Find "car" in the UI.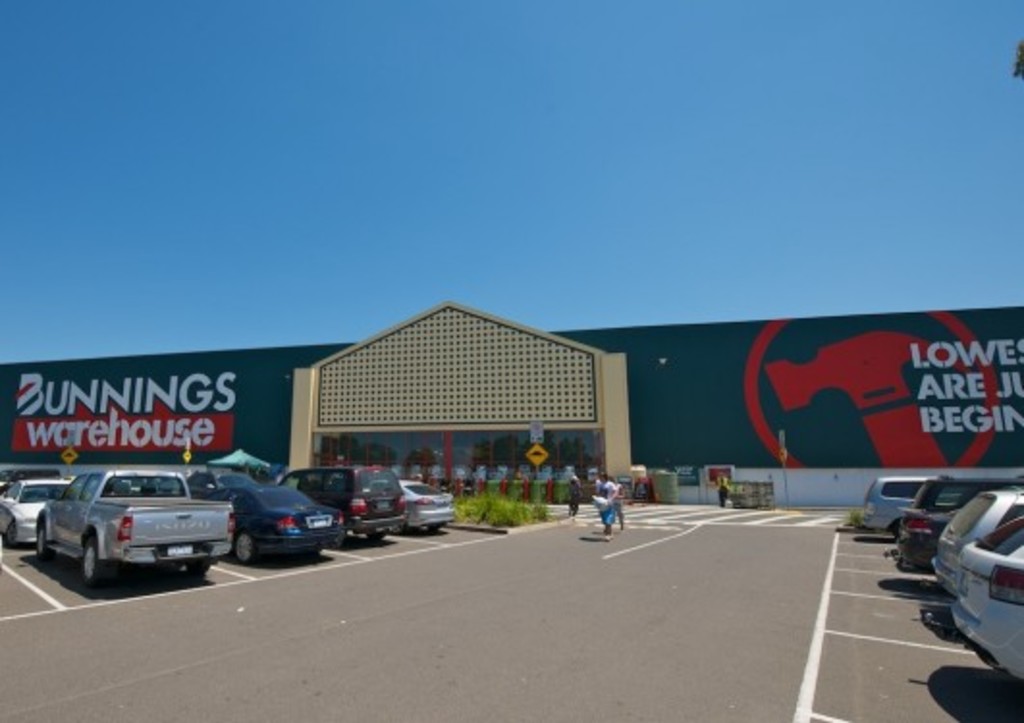
UI element at detection(23, 465, 235, 590).
